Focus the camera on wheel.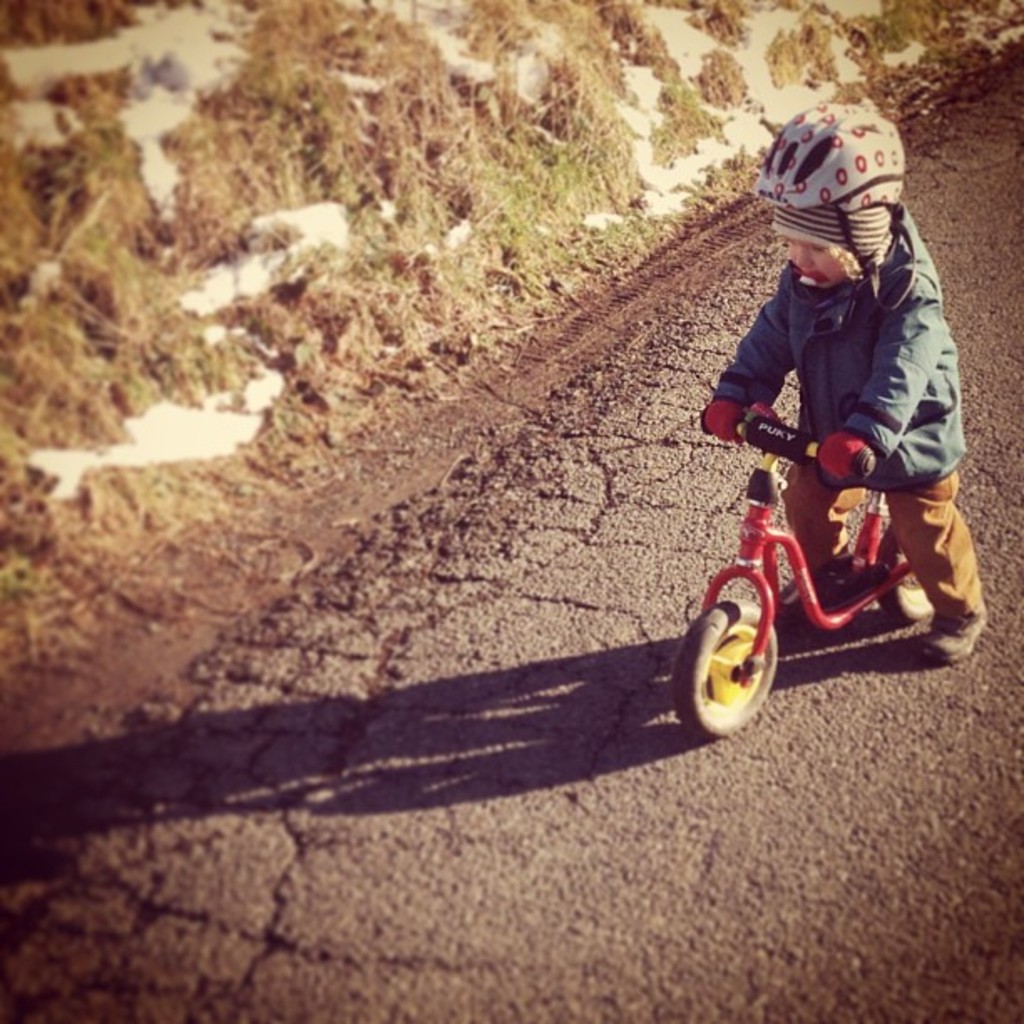
Focus region: left=875, top=524, right=934, bottom=627.
